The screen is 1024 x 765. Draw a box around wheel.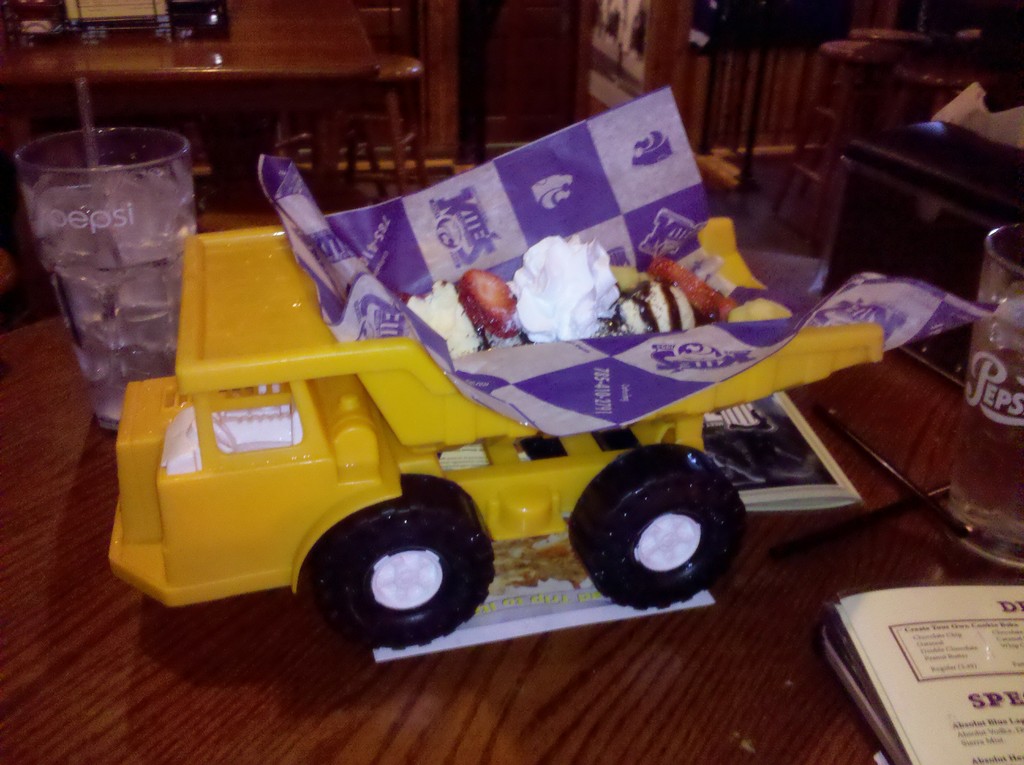
rect(310, 472, 502, 653).
